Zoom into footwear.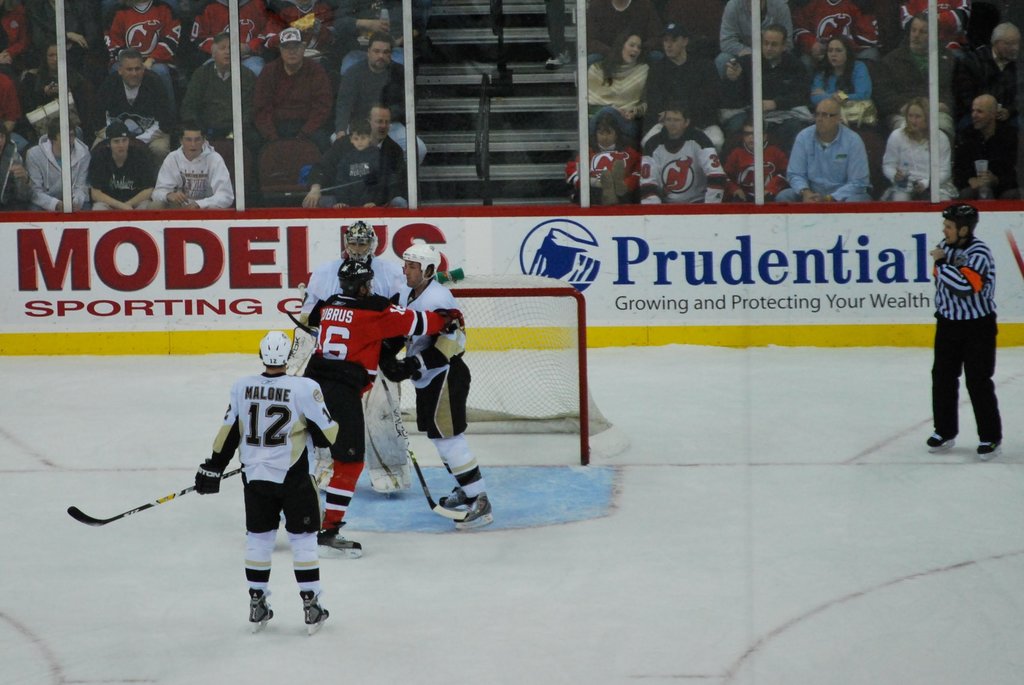
Zoom target: l=248, t=592, r=276, b=619.
